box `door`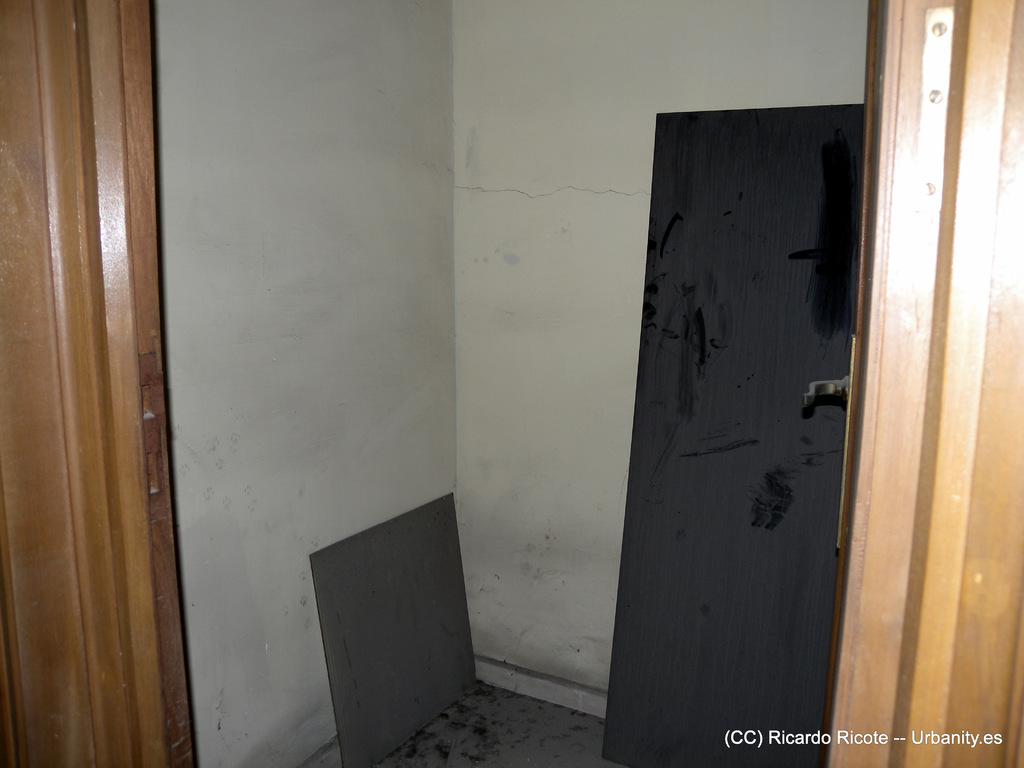
pyautogui.locateOnScreen(0, 0, 148, 767)
